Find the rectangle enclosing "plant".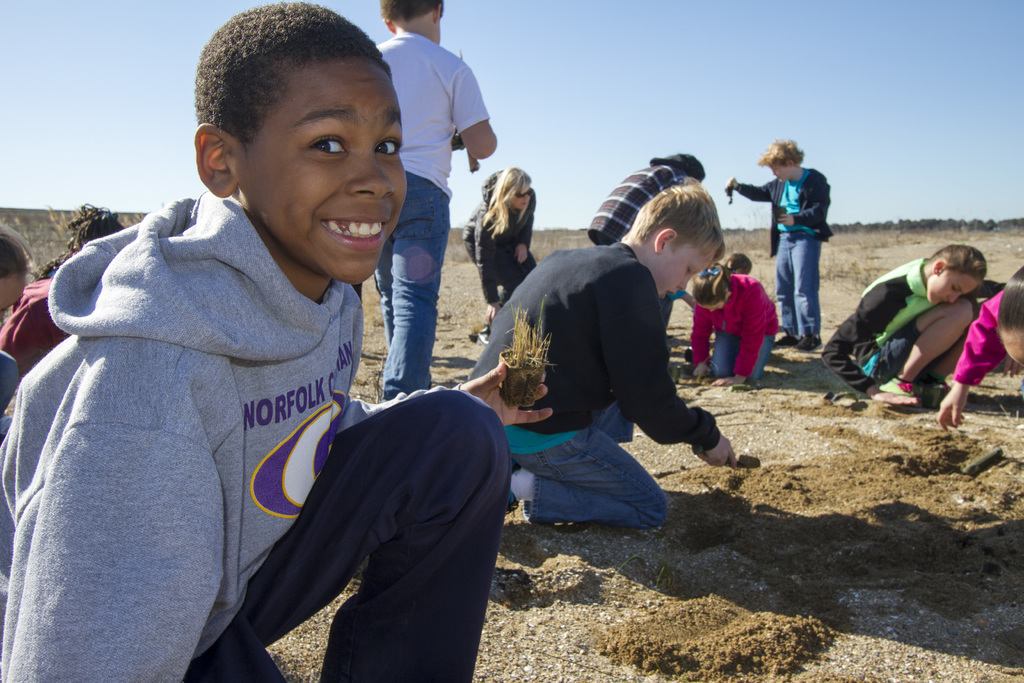
crop(662, 365, 682, 386).
